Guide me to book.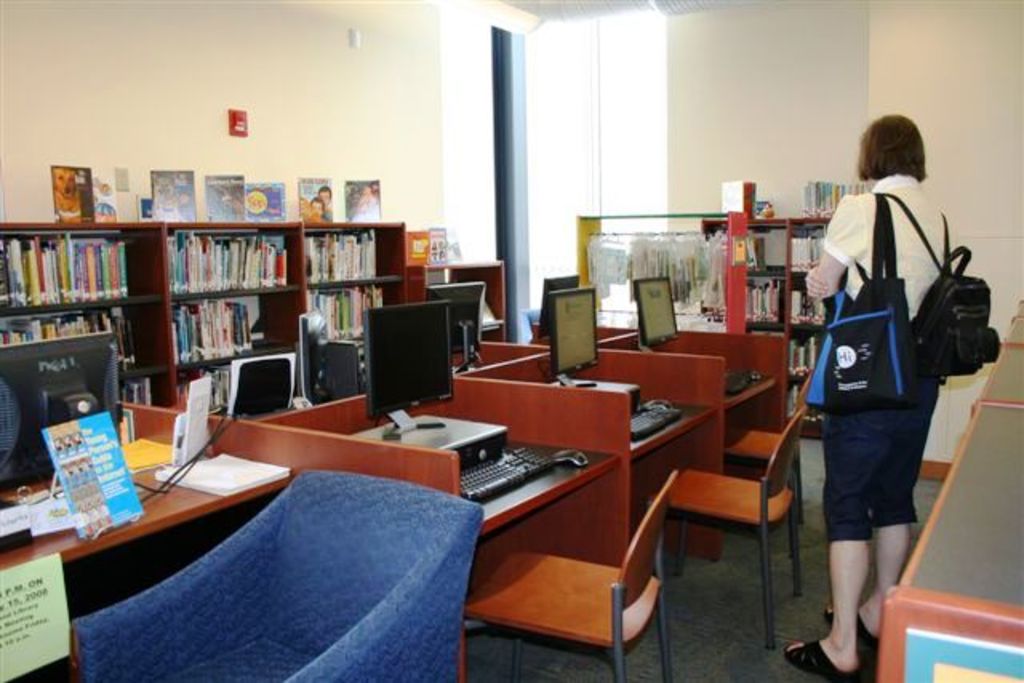
Guidance: [left=48, top=162, right=93, bottom=222].
